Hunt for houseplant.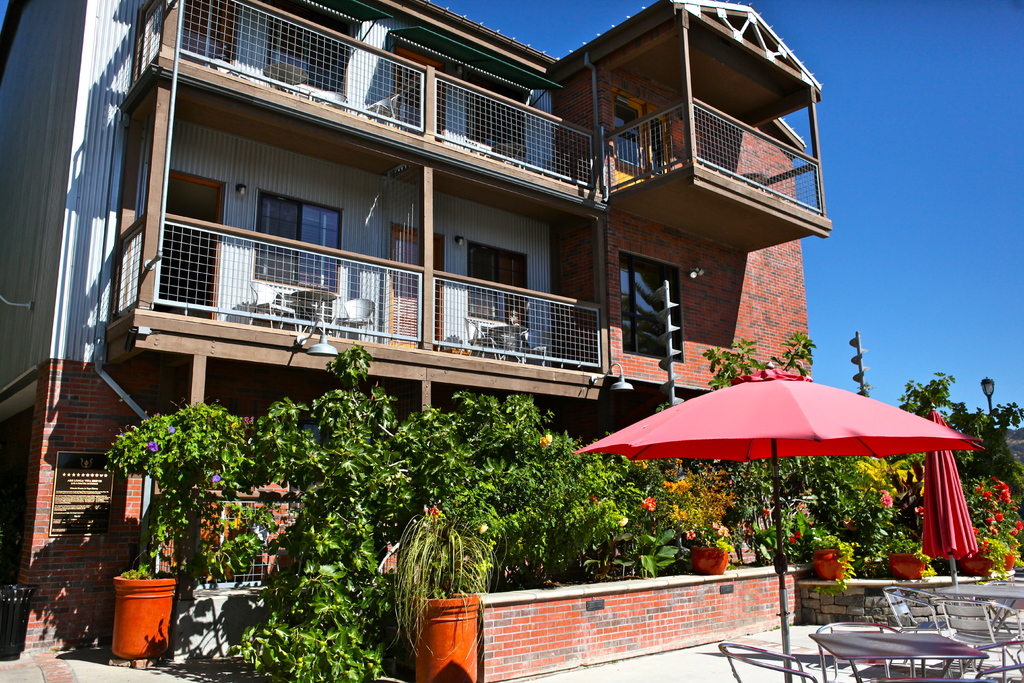
Hunted down at pyautogui.locateOnScreen(114, 420, 191, 666).
